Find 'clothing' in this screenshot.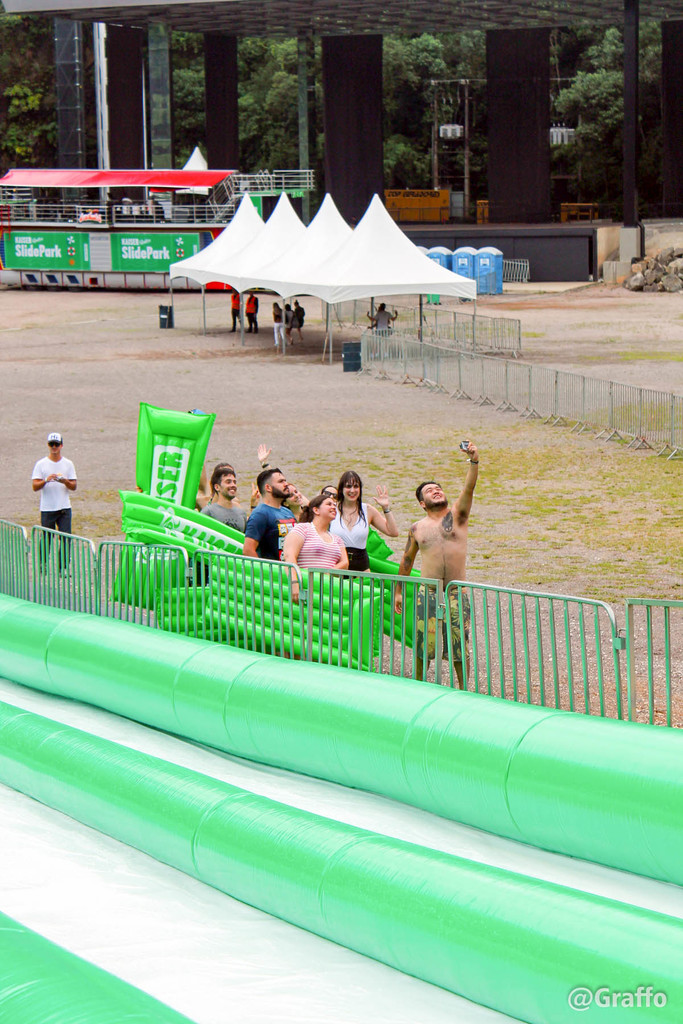
The bounding box for 'clothing' is left=350, top=493, right=372, bottom=566.
